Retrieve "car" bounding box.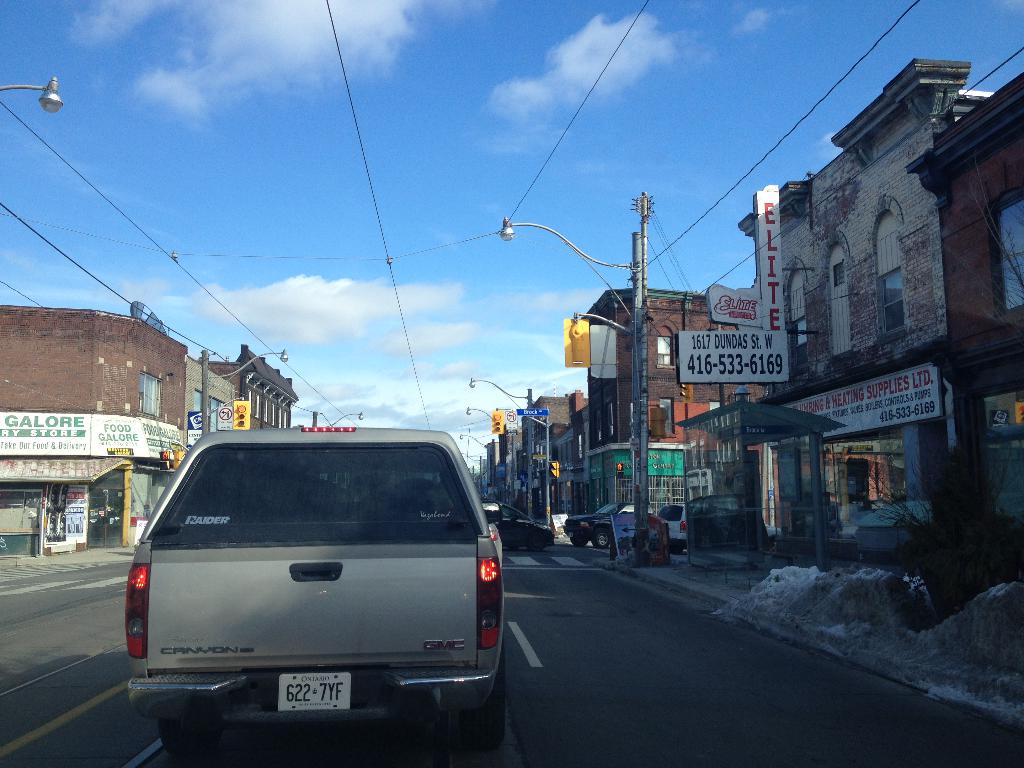
Bounding box: pyautogui.locateOnScreen(492, 504, 556, 547).
